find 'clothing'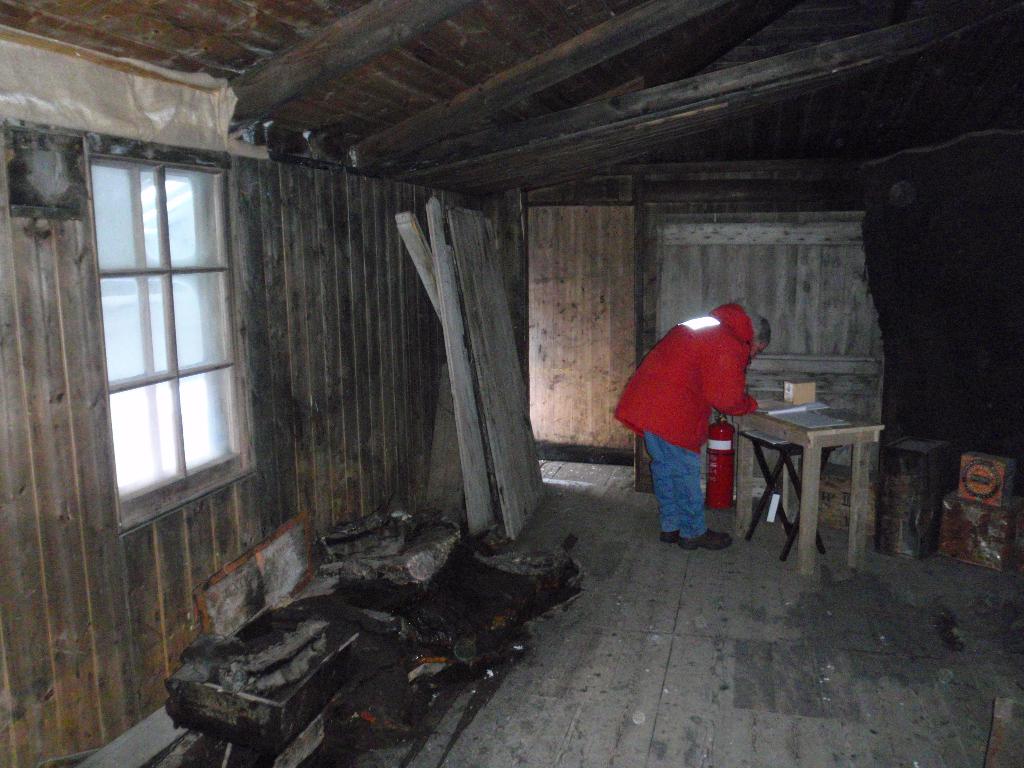
x1=622 y1=296 x2=769 y2=526
